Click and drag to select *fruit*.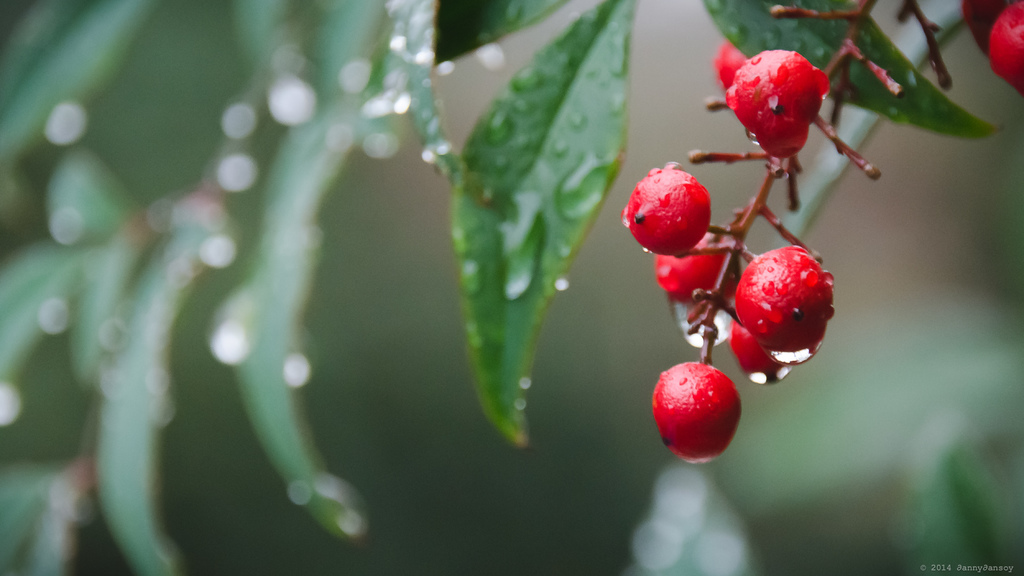
Selection: {"x1": 728, "y1": 52, "x2": 828, "y2": 141}.
